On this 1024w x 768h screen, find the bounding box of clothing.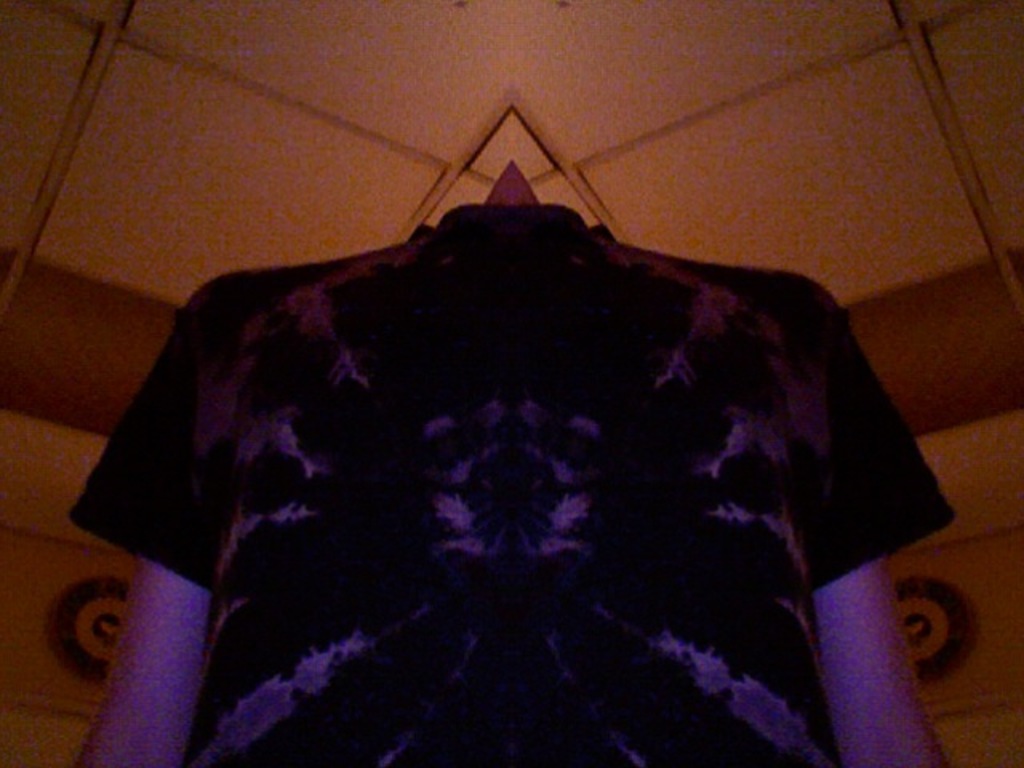
Bounding box: bbox=(74, 194, 986, 766).
